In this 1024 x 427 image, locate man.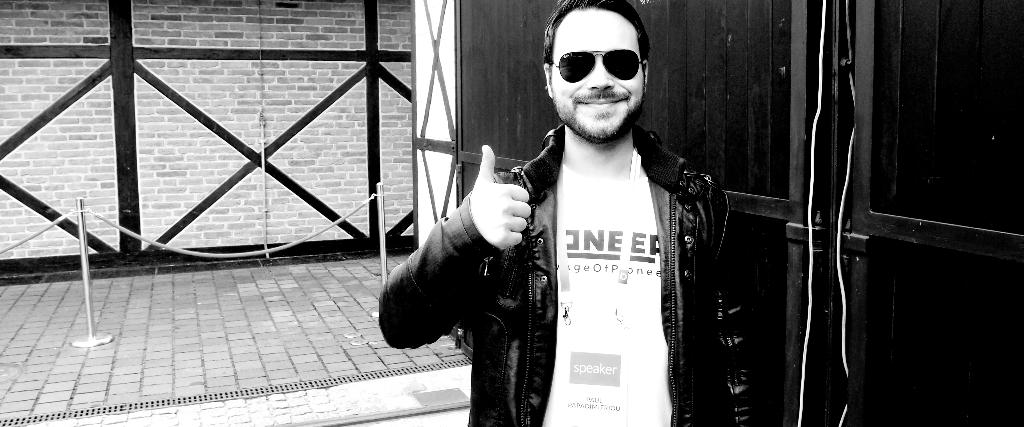
Bounding box: 387, 18, 769, 421.
